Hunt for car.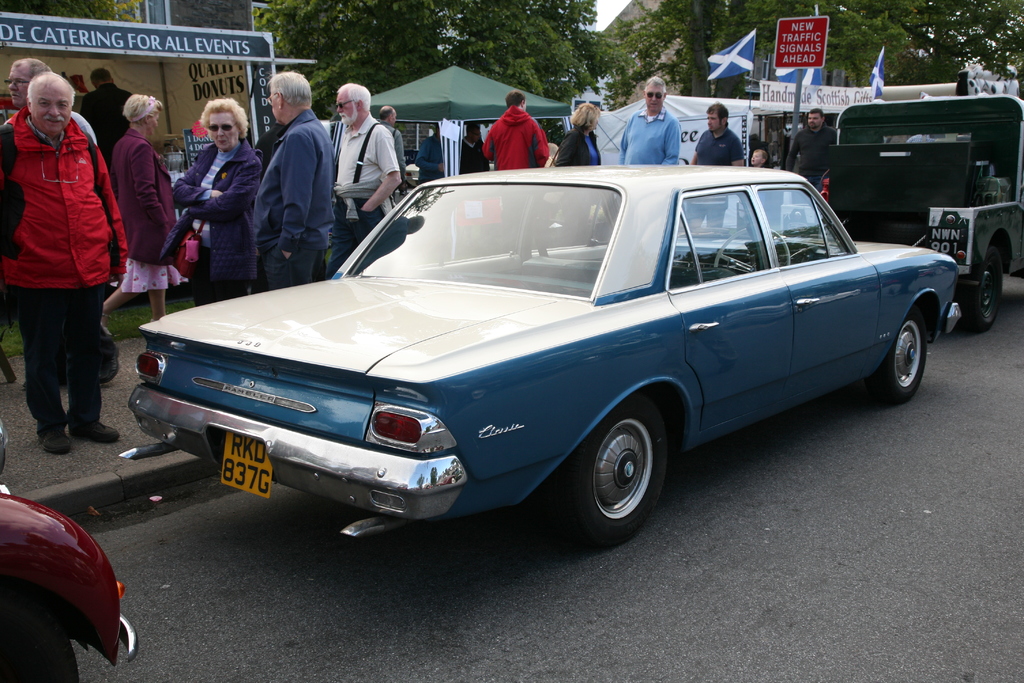
Hunted down at 0/429/140/682.
